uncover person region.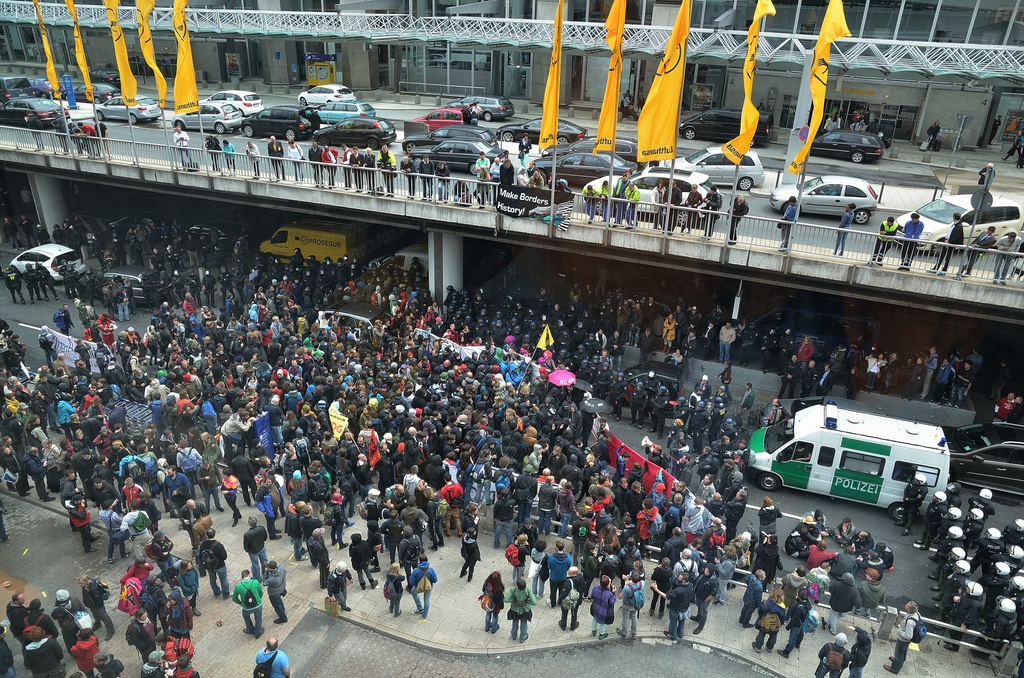
Uncovered: 780, 195, 797, 253.
